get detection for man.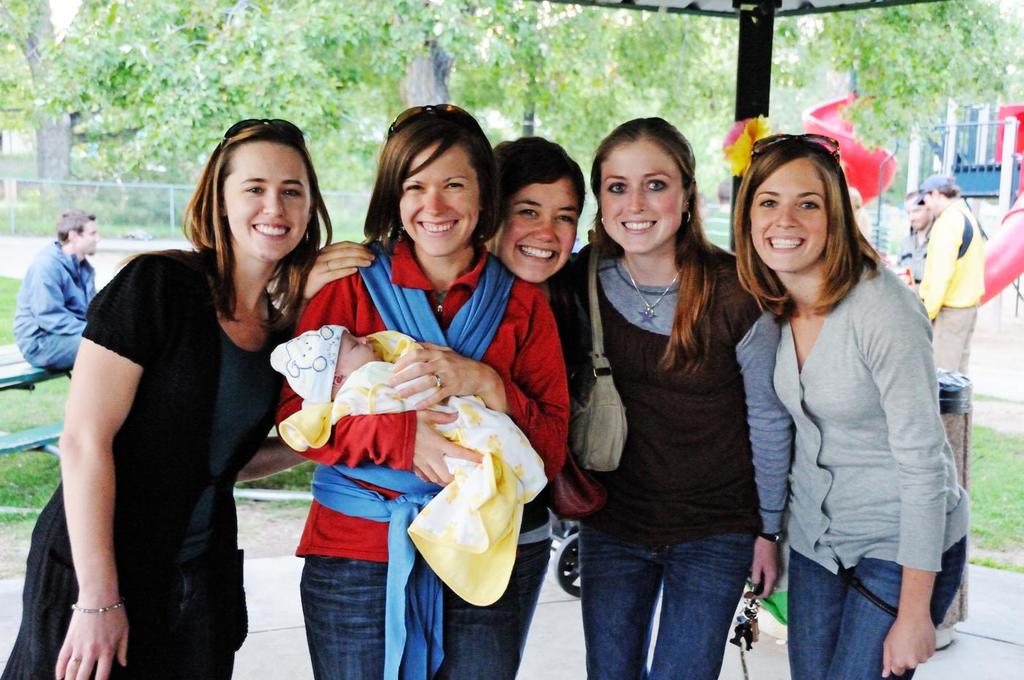
Detection: {"x1": 911, "y1": 166, "x2": 990, "y2": 374}.
